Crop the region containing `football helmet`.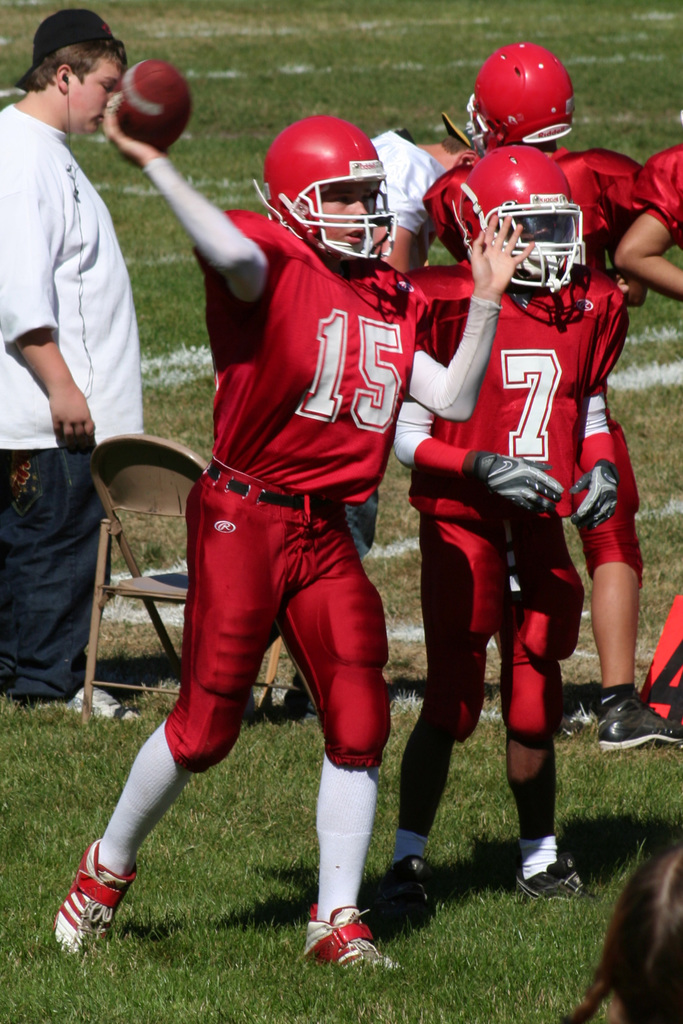
Crop region: [left=247, top=113, right=418, bottom=258].
